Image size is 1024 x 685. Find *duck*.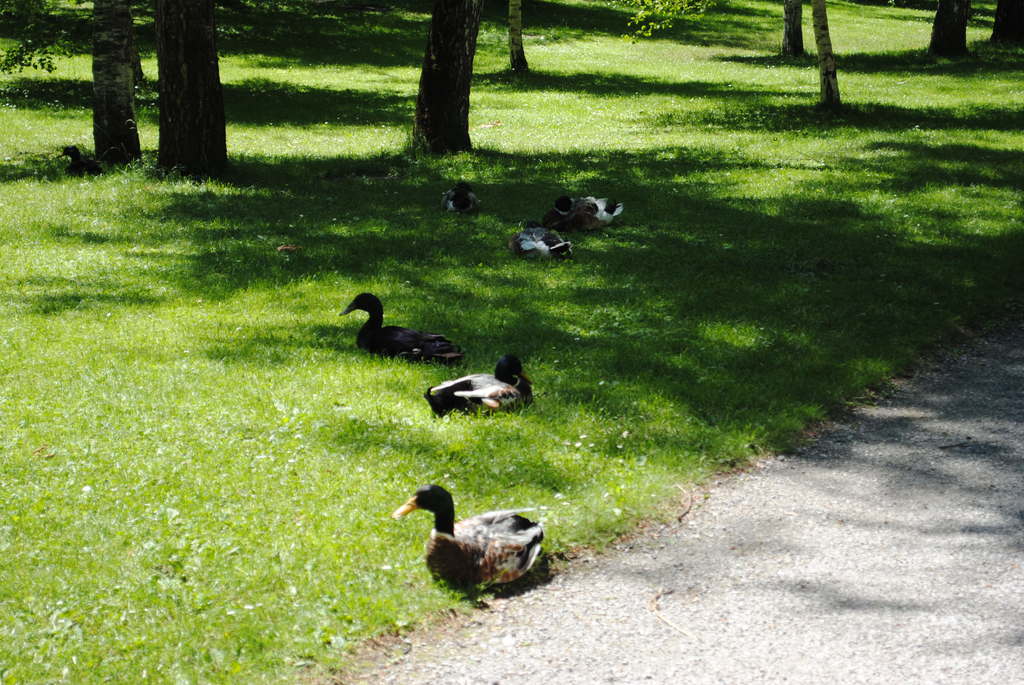
x1=447, y1=187, x2=482, y2=217.
